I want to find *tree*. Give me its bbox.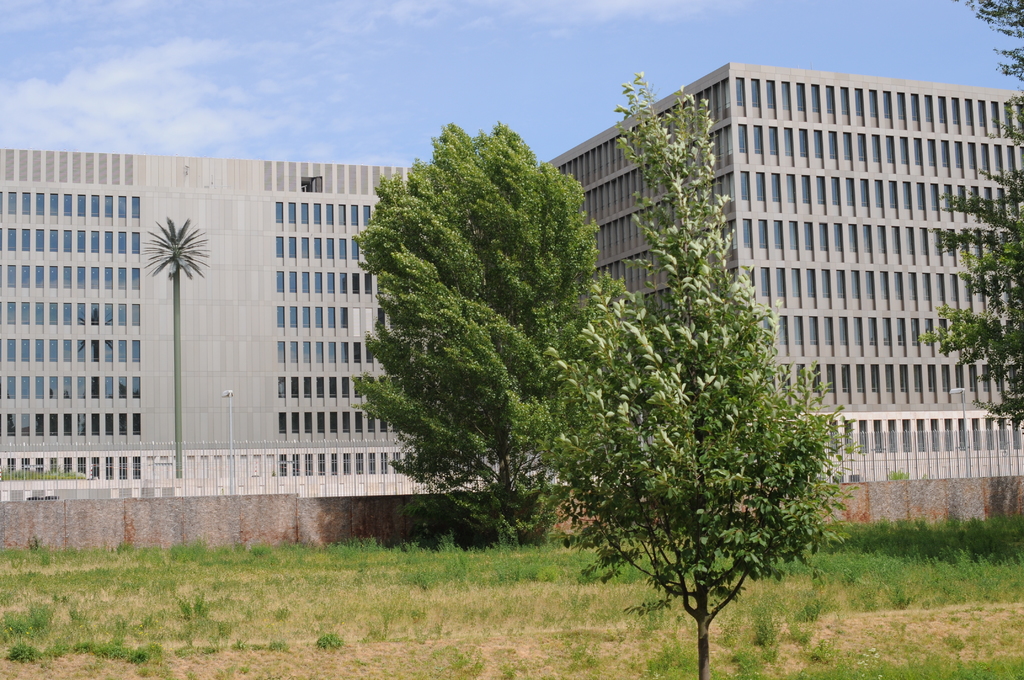
bbox(354, 118, 636, 553).
